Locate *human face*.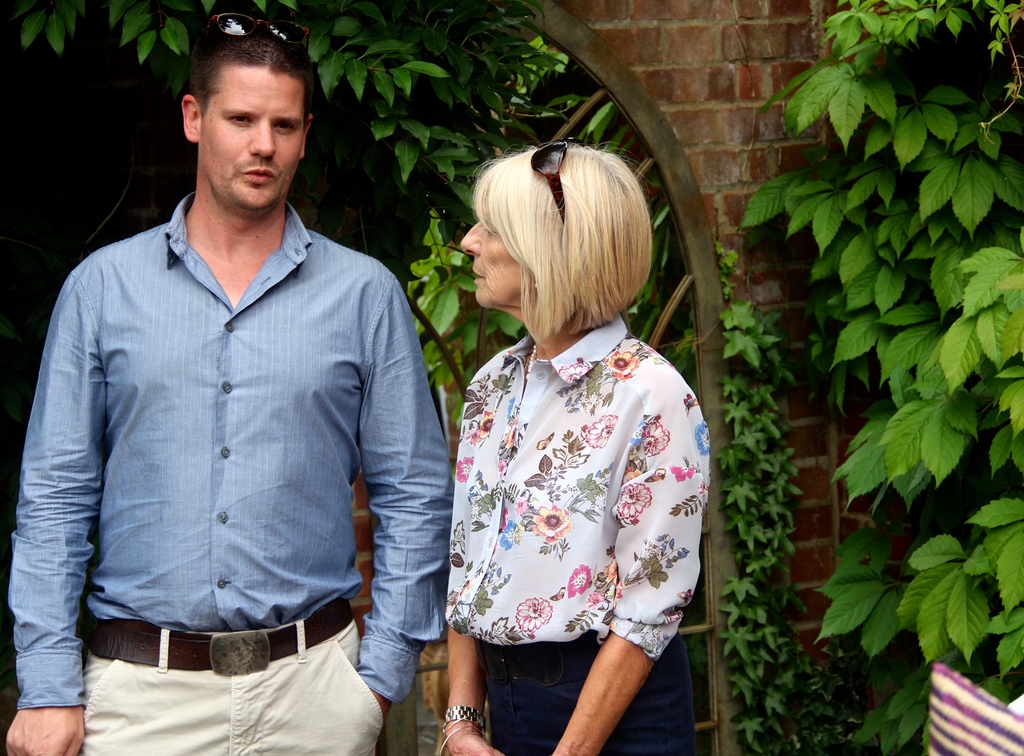
Bounding box: 200 66 305 211.
